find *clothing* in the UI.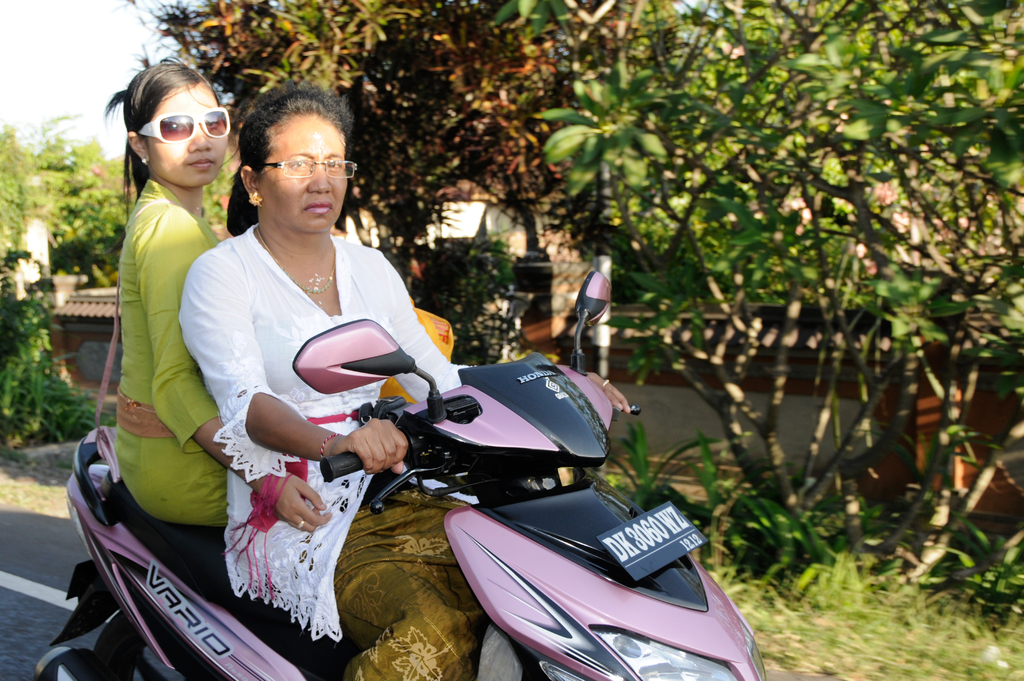
UI element at 179,184,433,617.
